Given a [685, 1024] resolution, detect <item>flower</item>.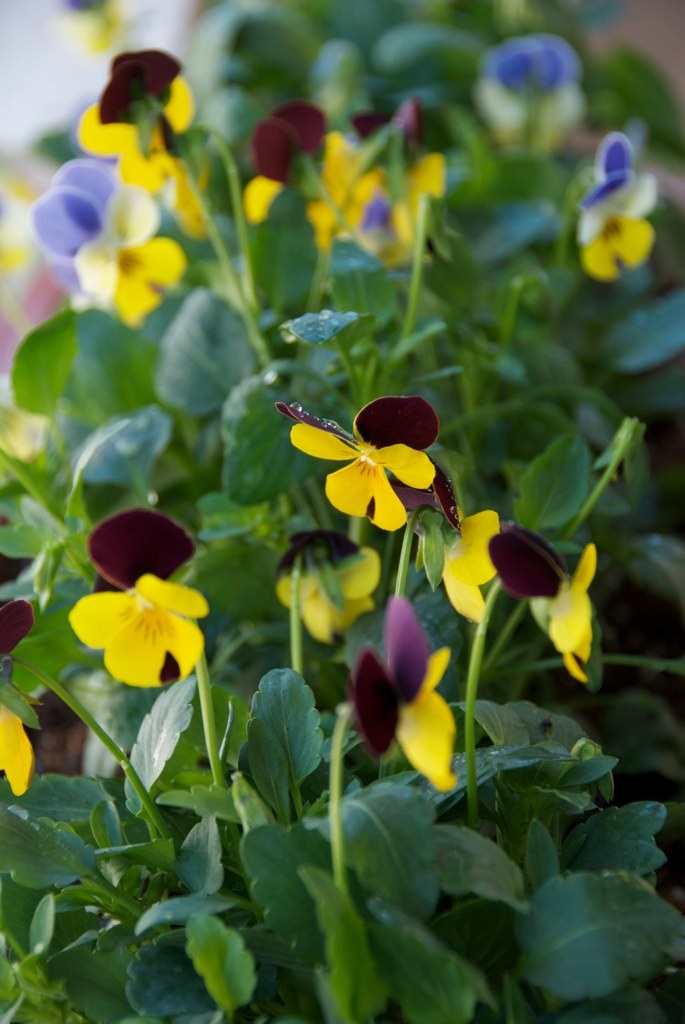
(343, 597, 465, 796).
